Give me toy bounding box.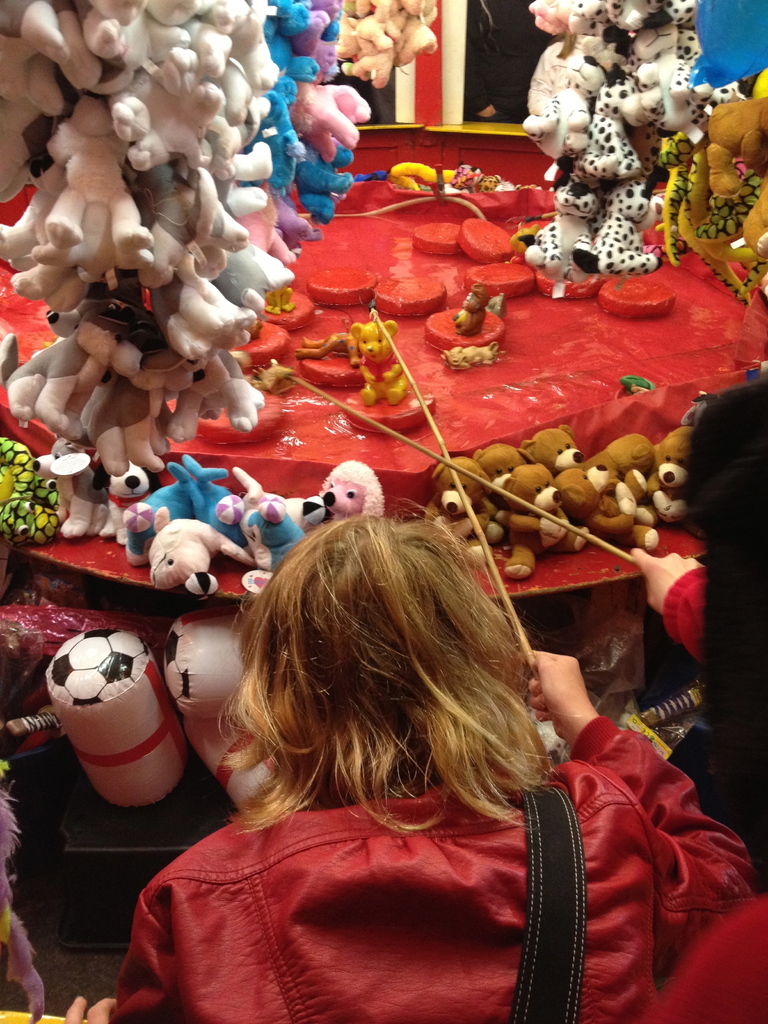
(left=0, top=442, right=62, bottom=543).
